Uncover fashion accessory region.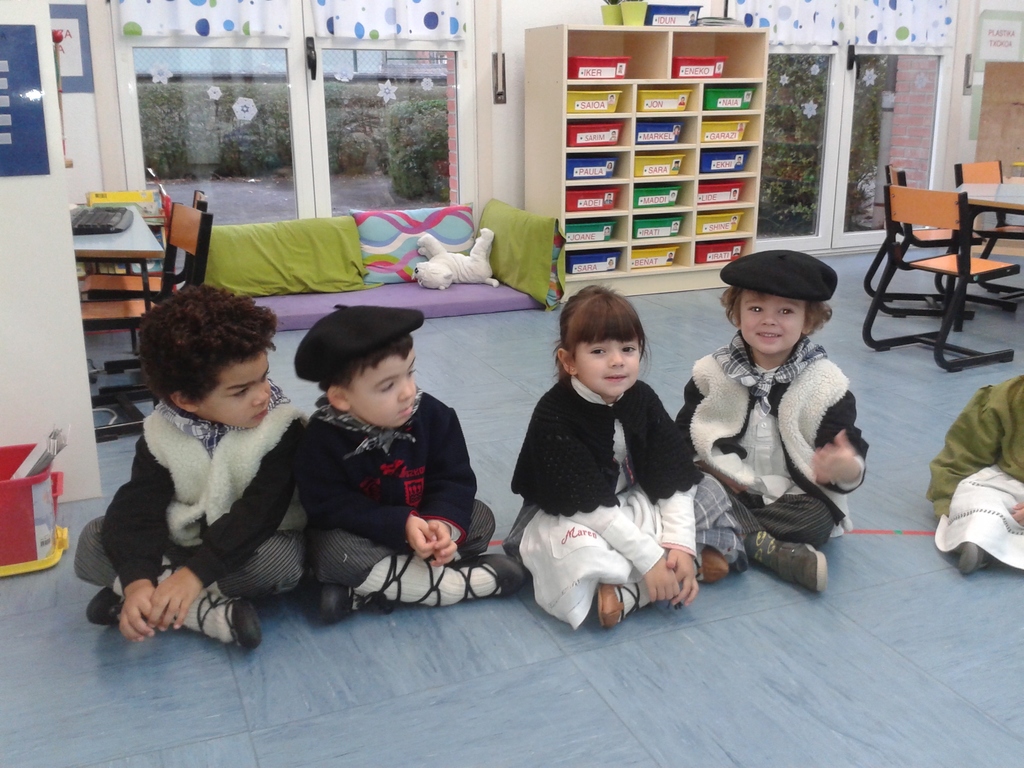
Uncovered: bbox(150, 378, 287, 463).
